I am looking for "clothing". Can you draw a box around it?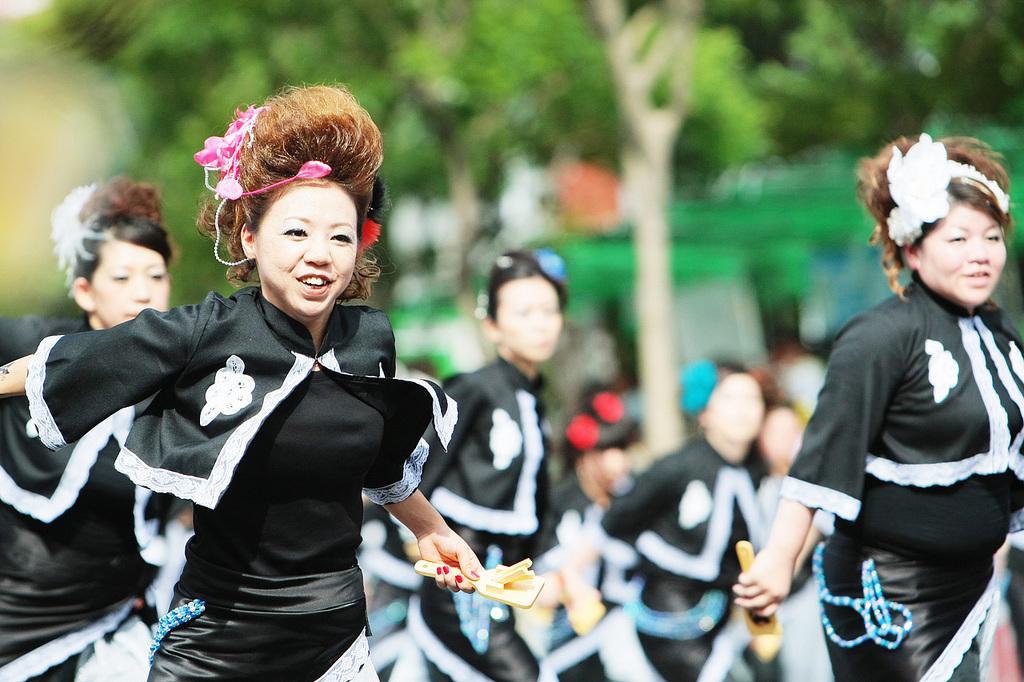
Sure, the bounding box is crop(405, 350, 565, 681).
